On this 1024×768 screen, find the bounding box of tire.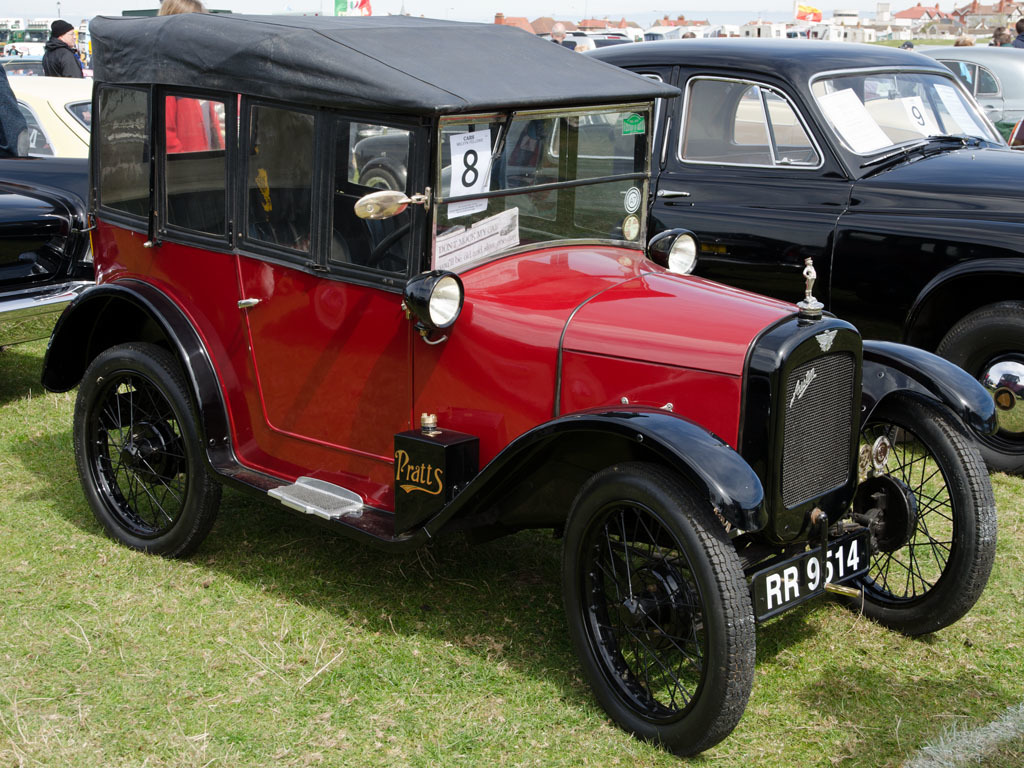
Bounding box: 356,171,402,198.
